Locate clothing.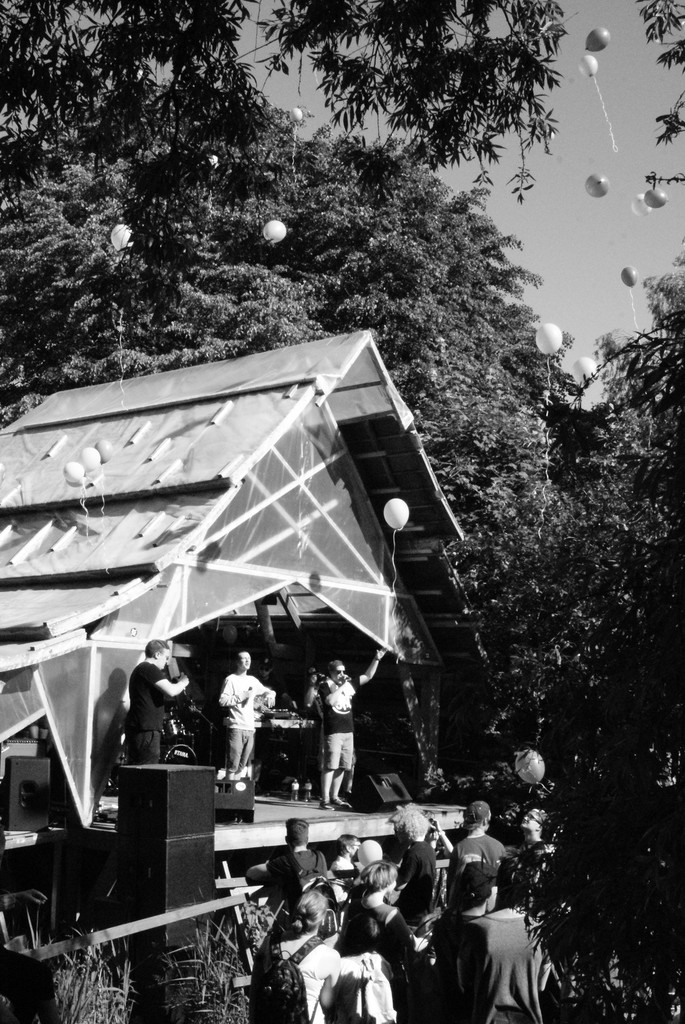
Bounding box: (x1=394, y1=828, x2=434, y2=927).
